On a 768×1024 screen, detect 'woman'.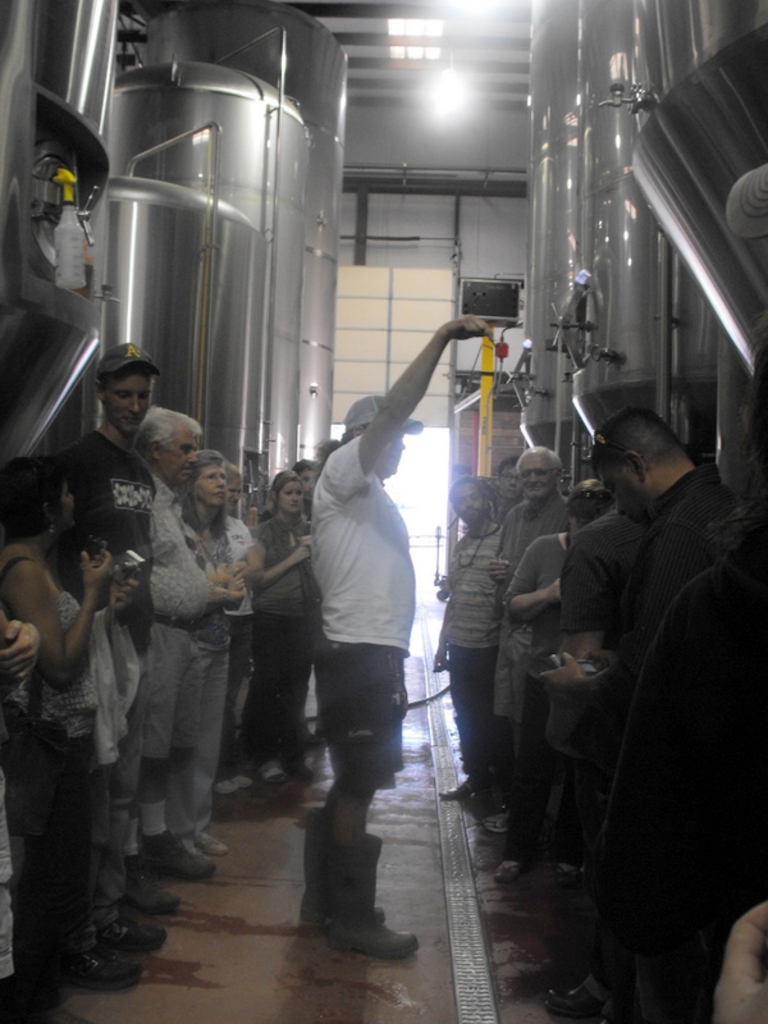
0 442 113 984.
